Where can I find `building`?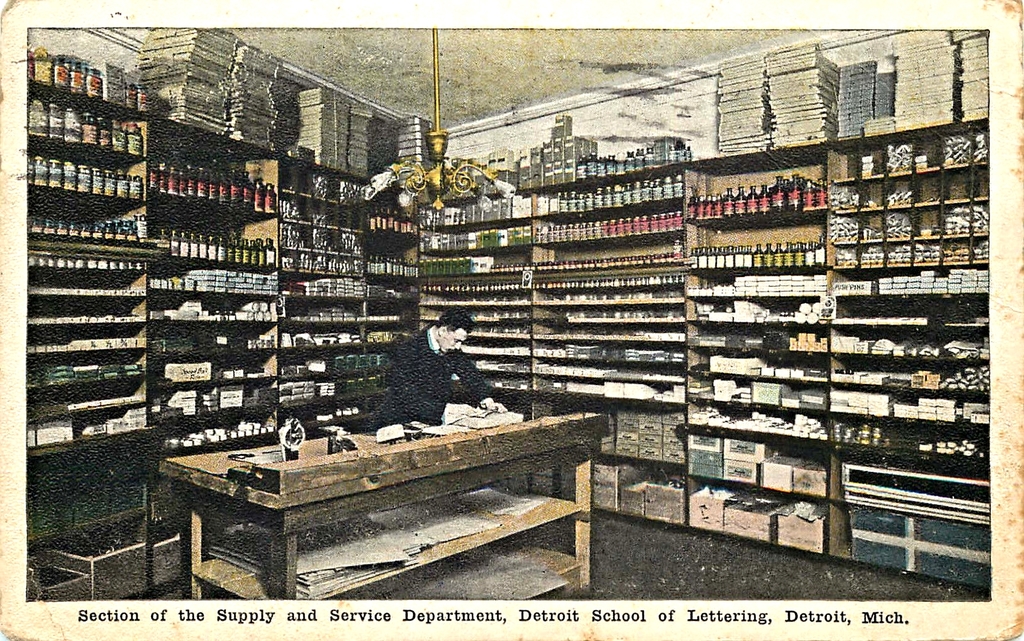
You can find it at BBox(28, 23, 991, 597).
